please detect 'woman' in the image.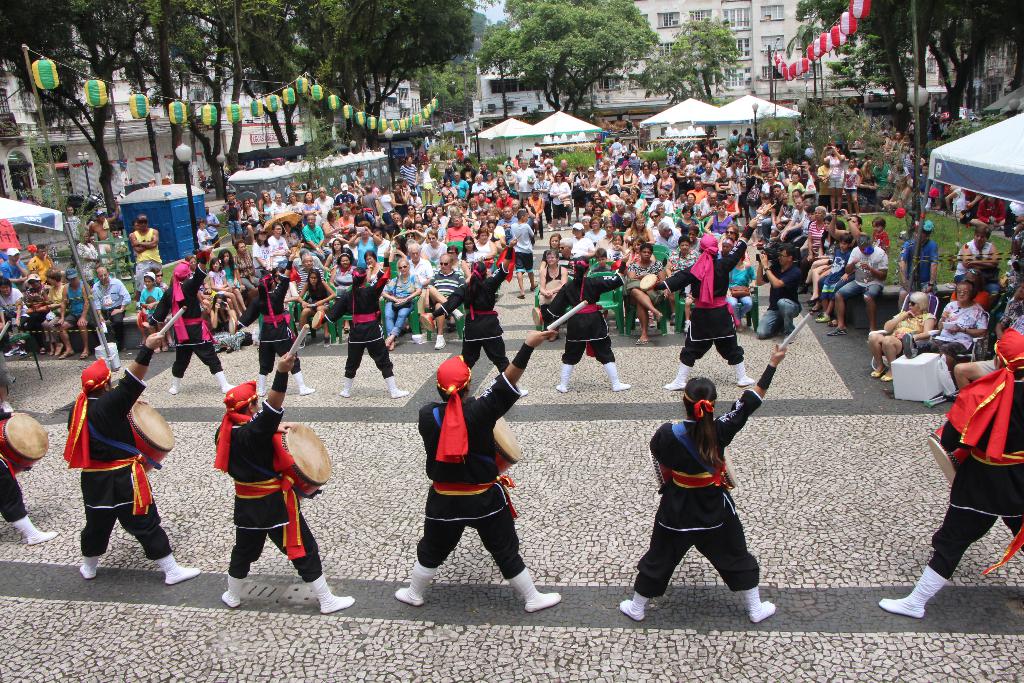
pyautogui.locateOnScreen(570, 170, 589, 218).
